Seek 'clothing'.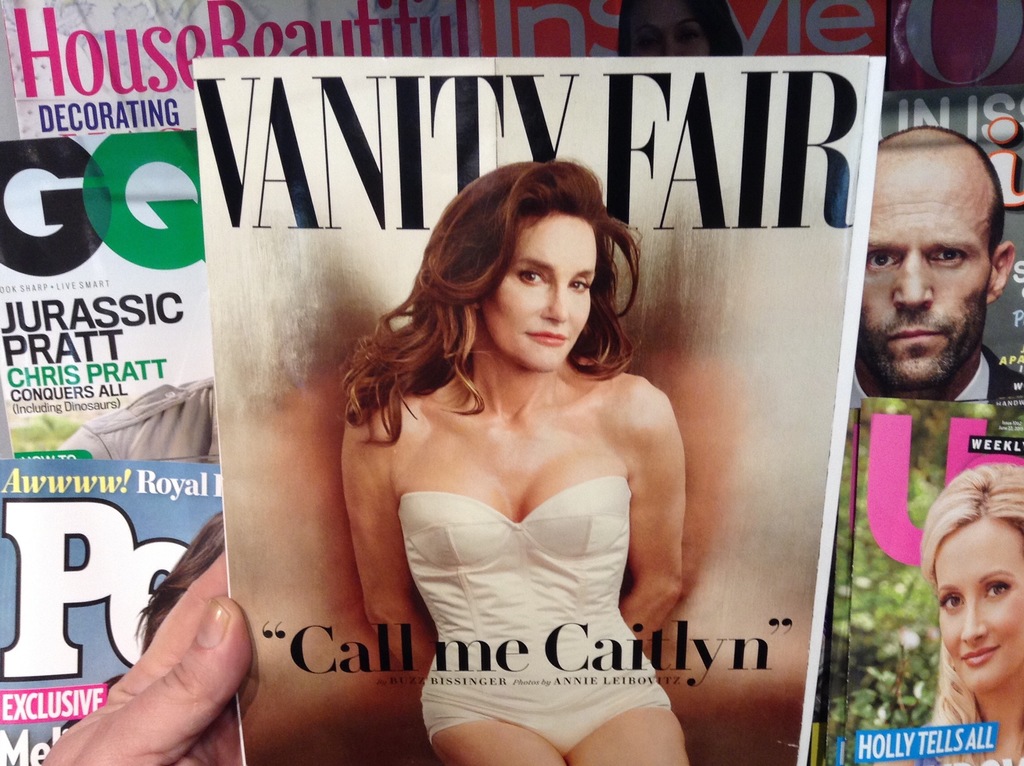
bbox=[918, 755, 941, 765].
